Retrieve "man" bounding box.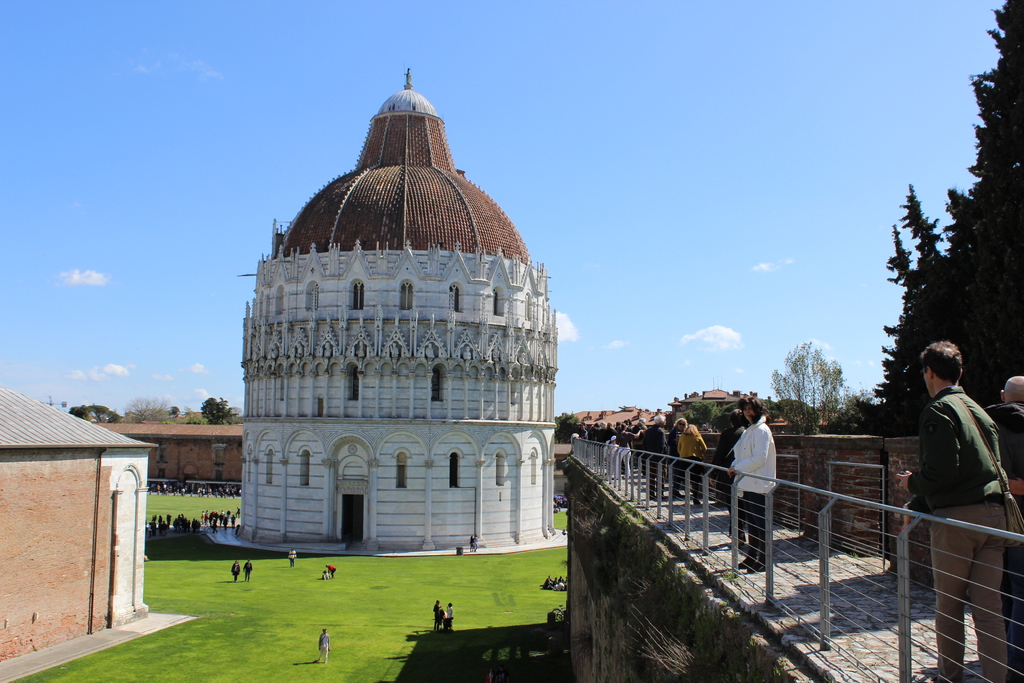
Bounding box: 893,334,1023,682.
